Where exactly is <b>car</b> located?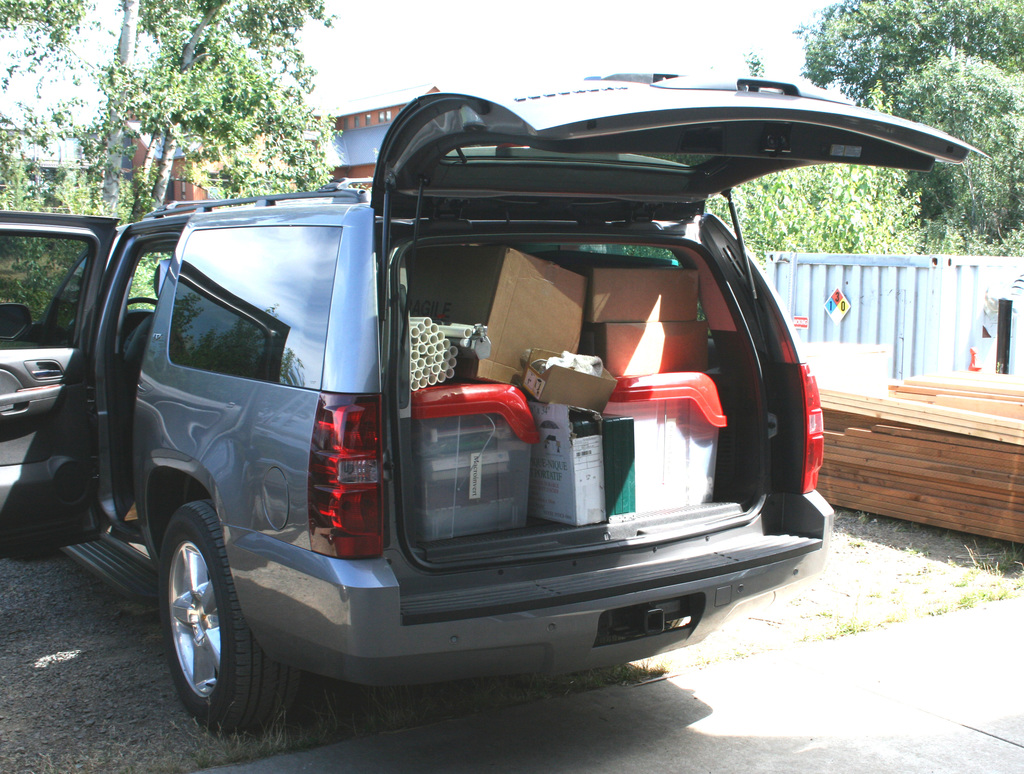
Its bounding box is [left=0, top=68, right=988, bottom=733].
